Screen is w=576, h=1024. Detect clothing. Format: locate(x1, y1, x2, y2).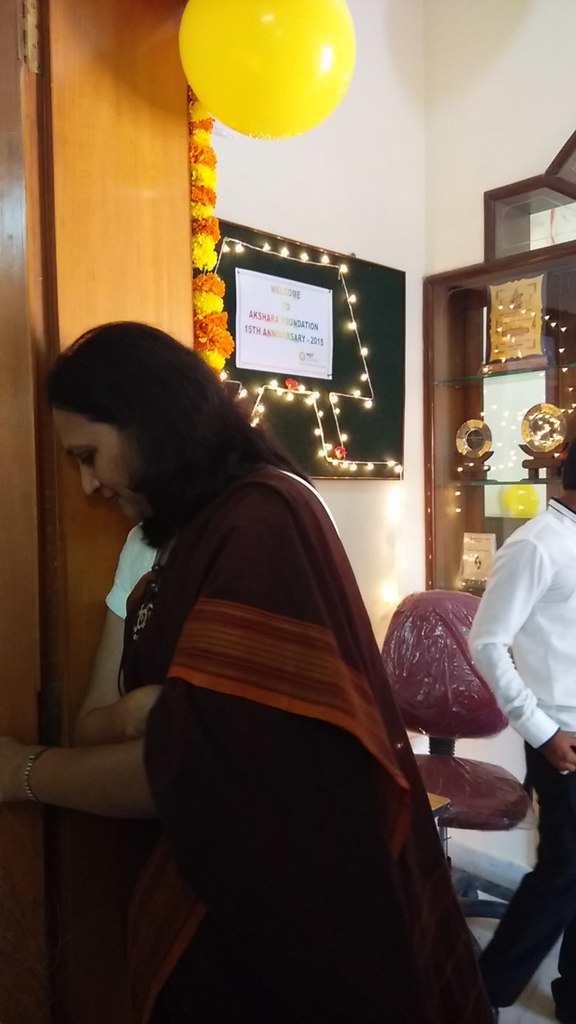
locate(63, 400, 420, 979).
